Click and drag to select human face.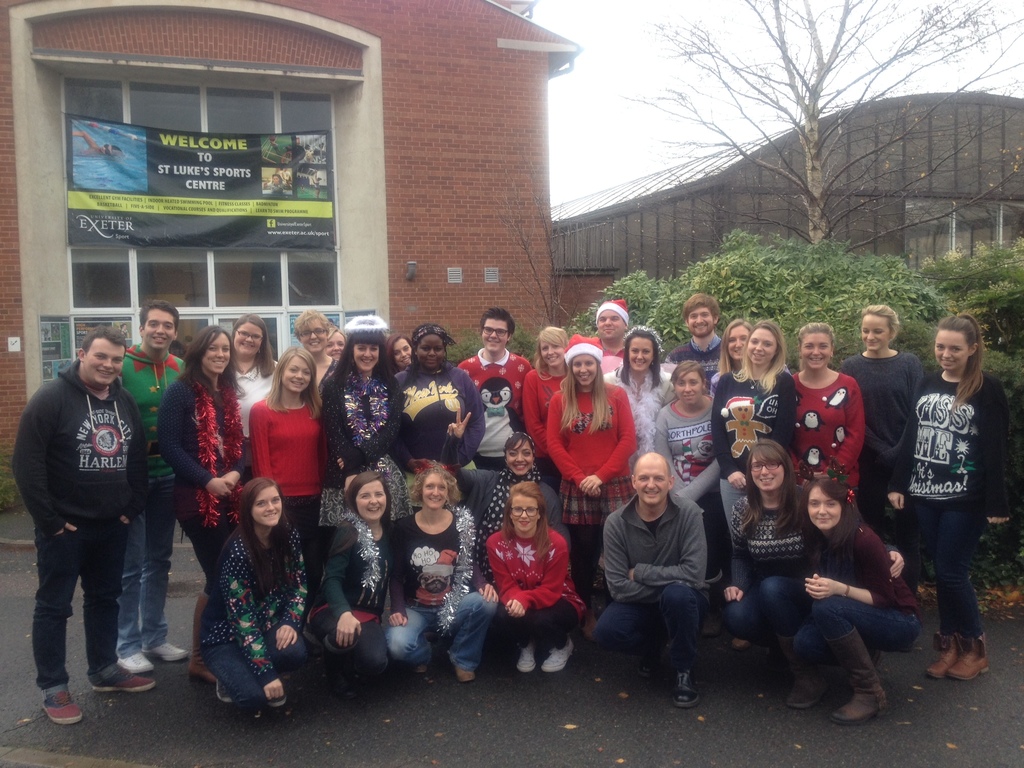
Selection: (x1=797, y1=331, x2=833, y2=378).
